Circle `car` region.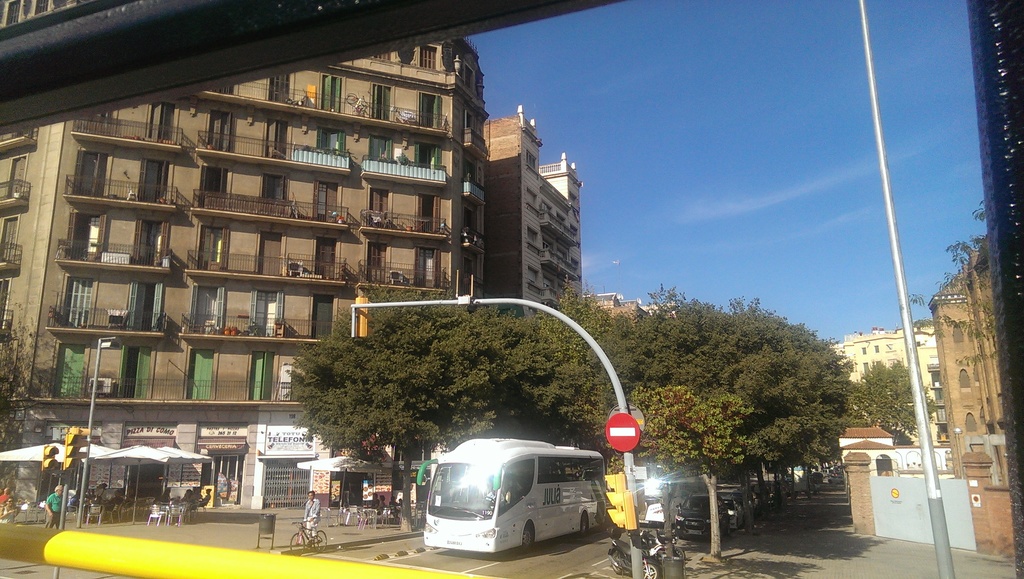
Region: [x1=751, y1=486, x2=772, y2=515].
